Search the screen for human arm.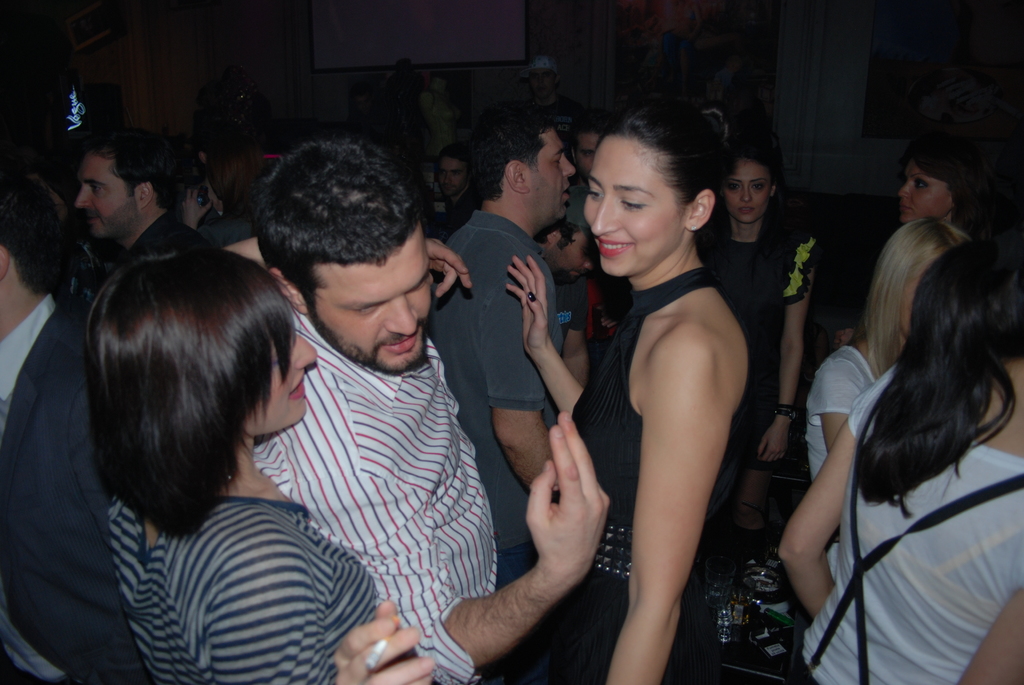
Found at detection(816, 368, 863, 459).
